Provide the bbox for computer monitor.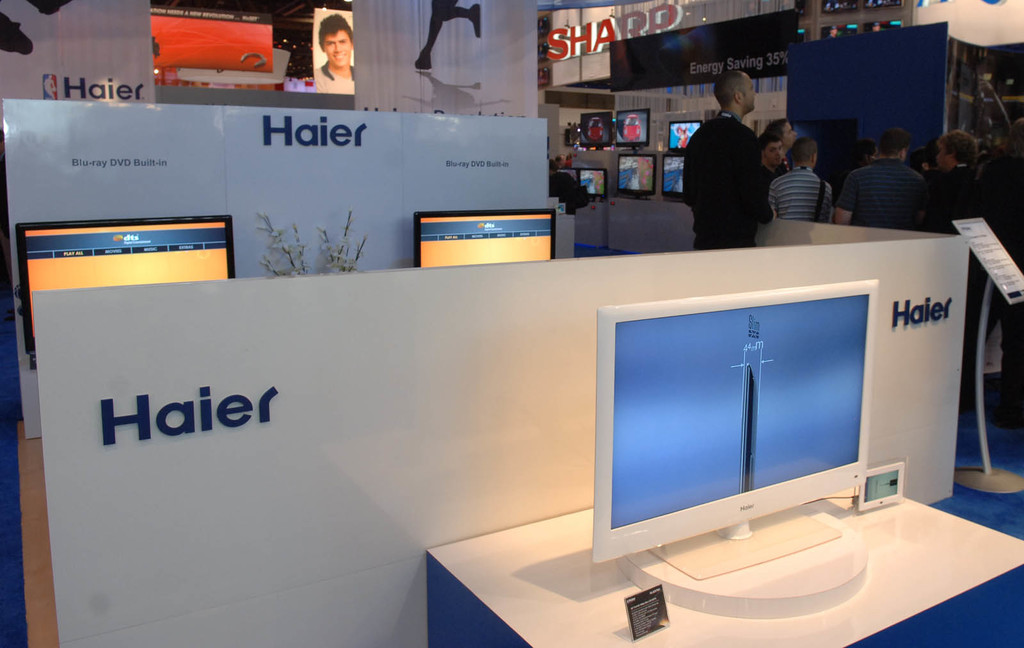
668:119:706:149.
